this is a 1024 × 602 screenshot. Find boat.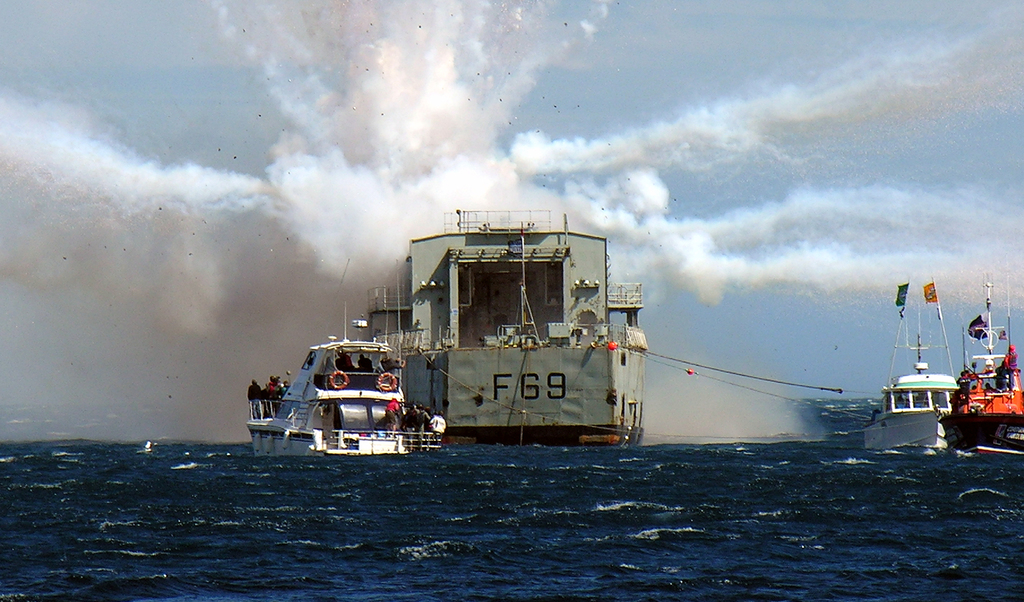
Bounding box: (x1=937, y1=278, x2=1023, y2=459).
